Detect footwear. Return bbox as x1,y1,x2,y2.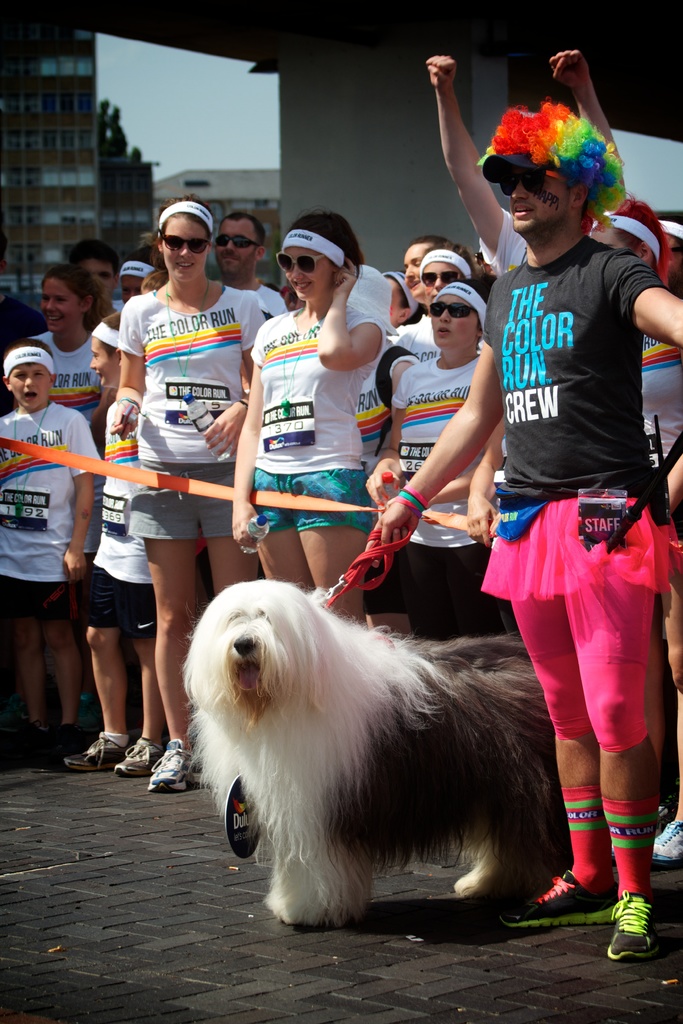
600,903,677,970.
